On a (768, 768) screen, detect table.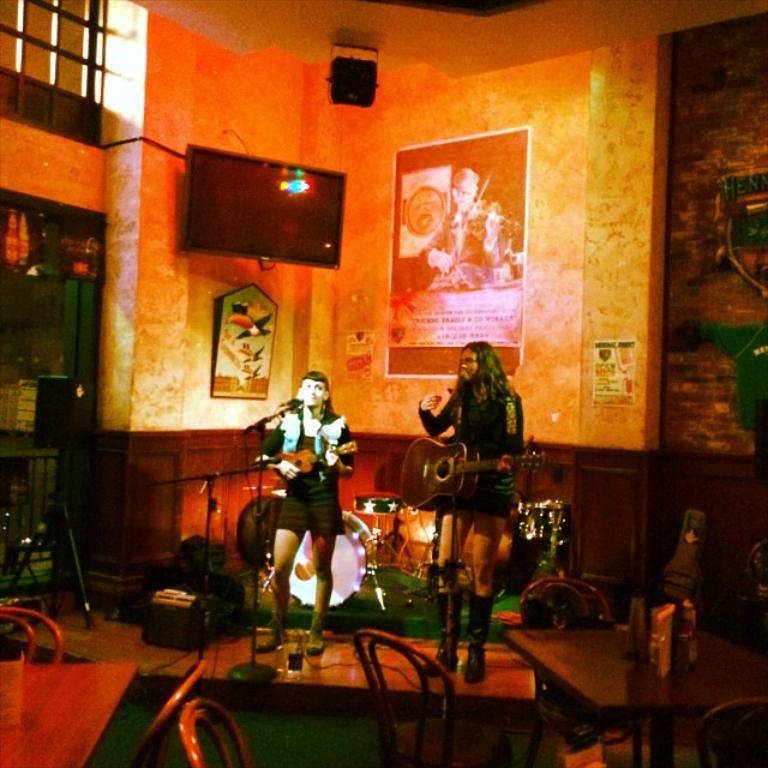
select_region(485, 590, 728, 744).
